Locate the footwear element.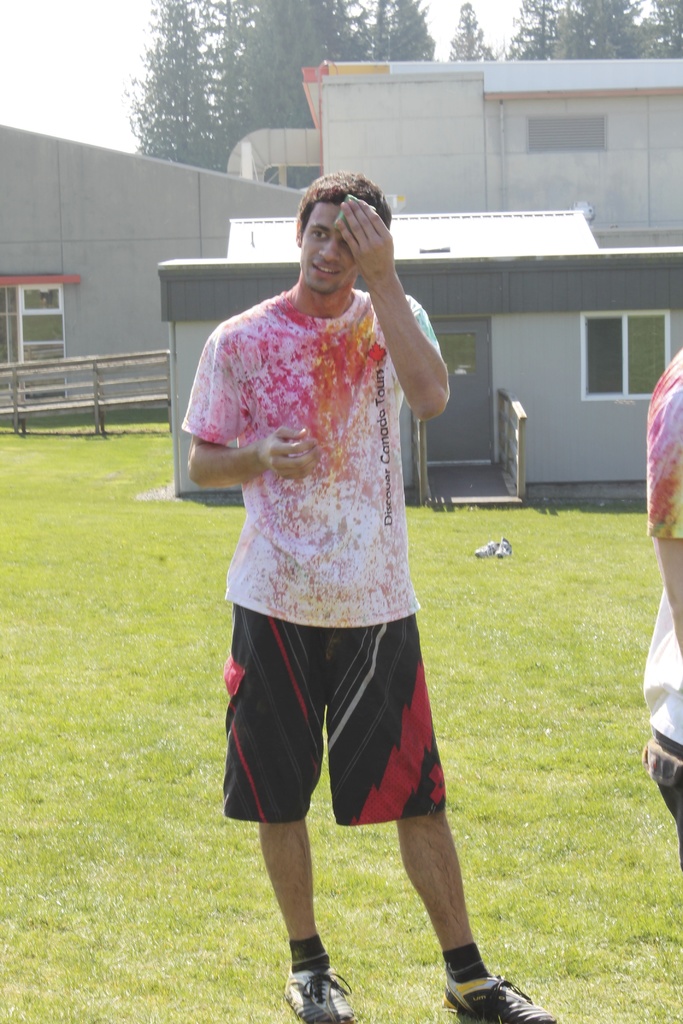
Element bbox: 436:973:554:1023.
